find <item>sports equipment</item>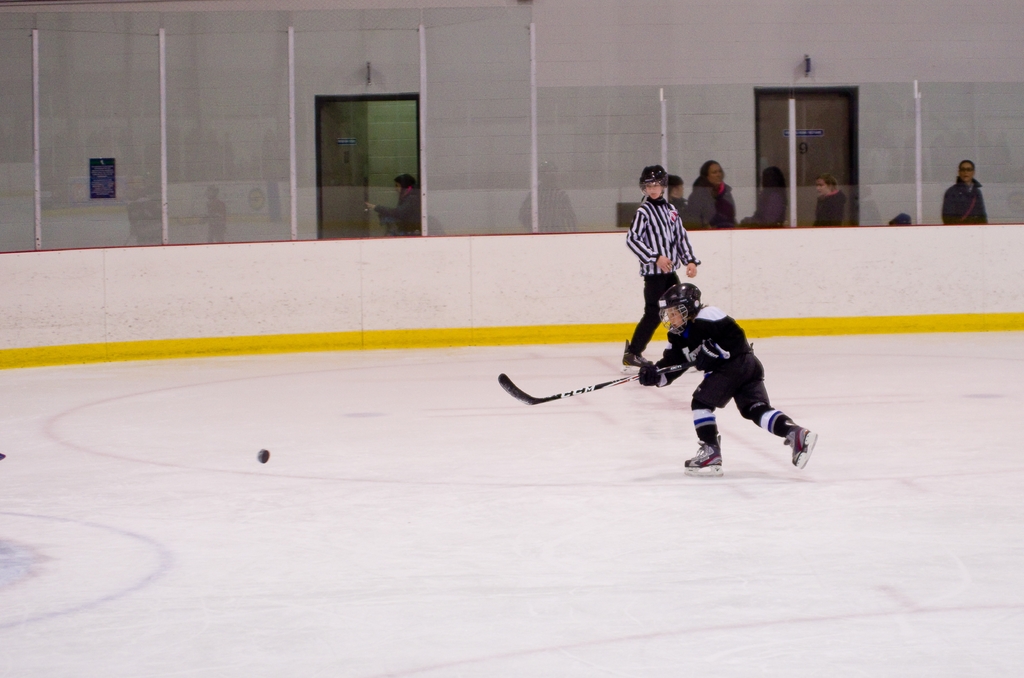
659 282 703 339
